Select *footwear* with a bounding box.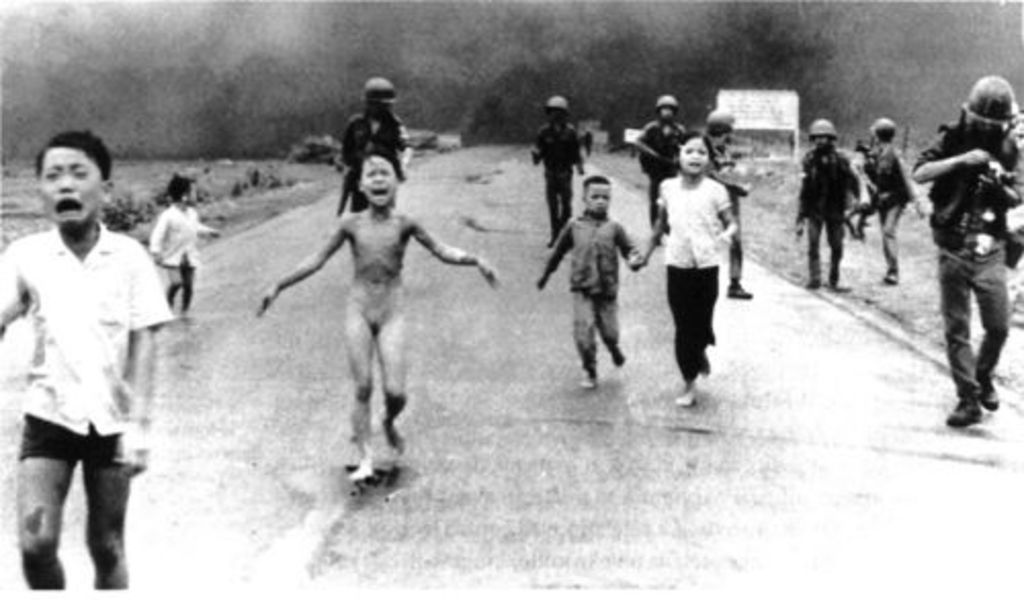
(940, 395, 985, 430).
